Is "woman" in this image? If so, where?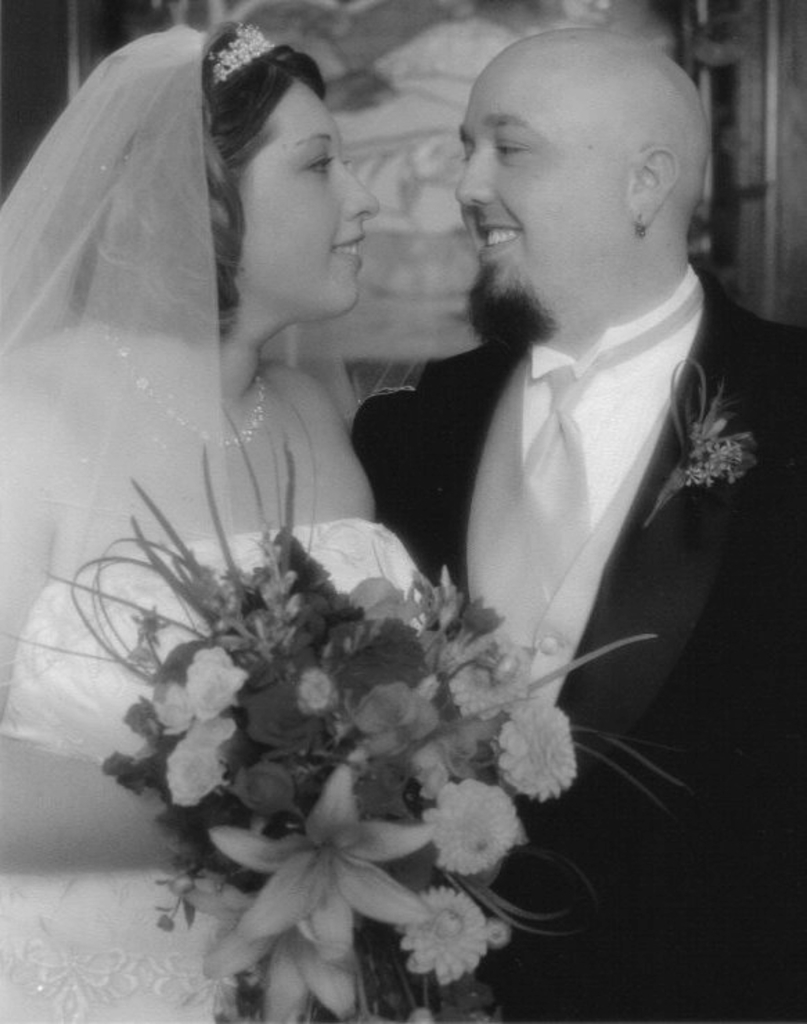
Yes, at [left=0, top=18, right=437, bottom=1023].
